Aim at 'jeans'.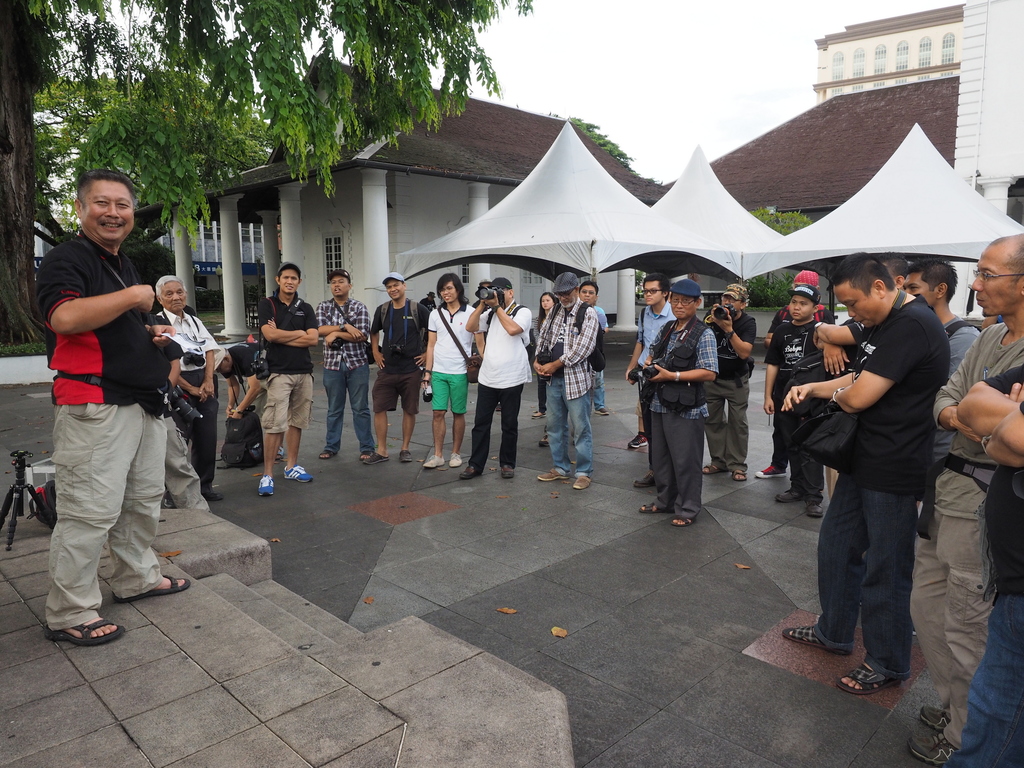
Aimed at (left=324, top=362, right=377, bottom=454).
